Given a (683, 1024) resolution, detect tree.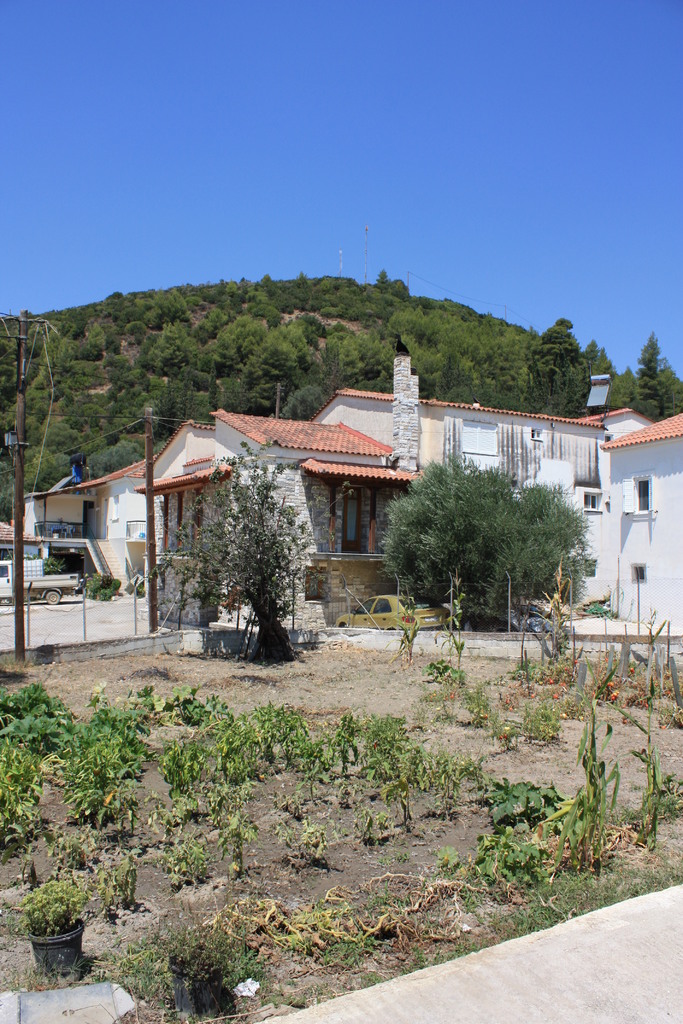
140 449 324 665.
